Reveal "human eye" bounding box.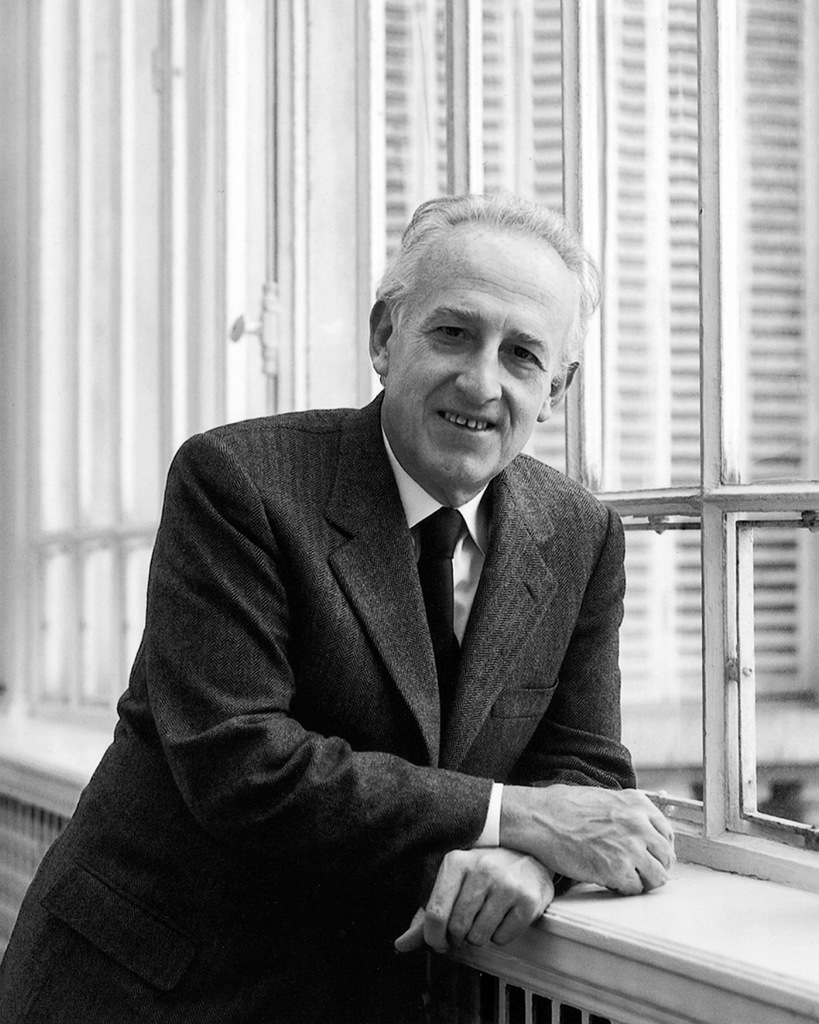
Revealed: locate(428, 319, 477, 346).
